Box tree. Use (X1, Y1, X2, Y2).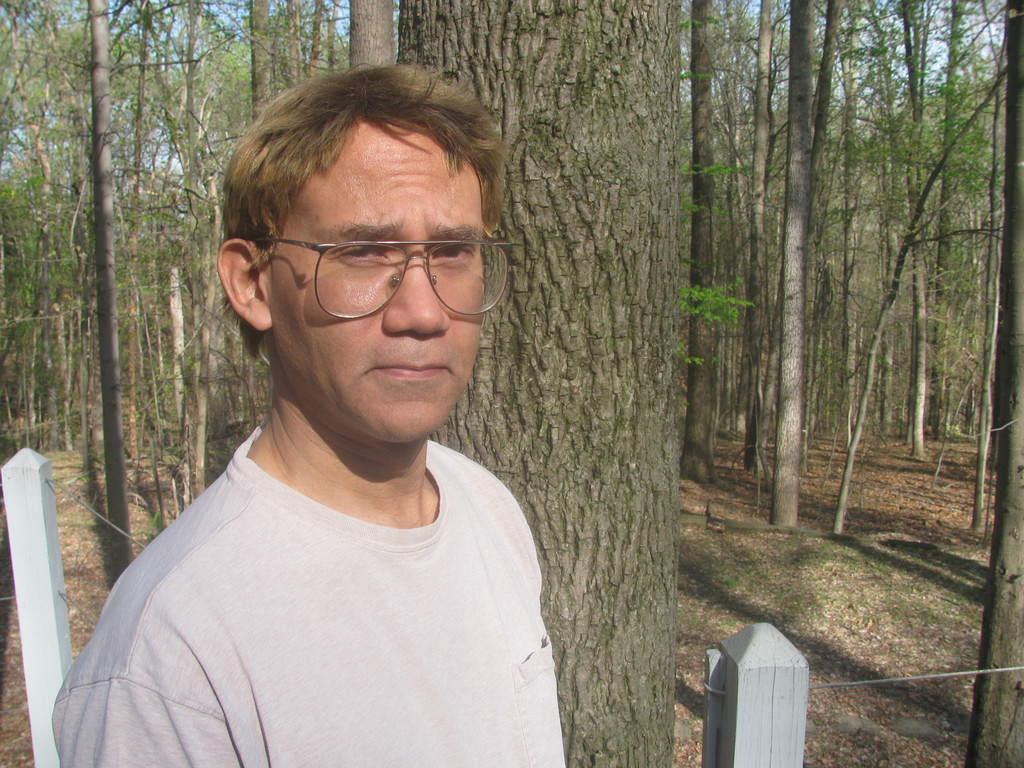
(0, 0, 158, 606).
